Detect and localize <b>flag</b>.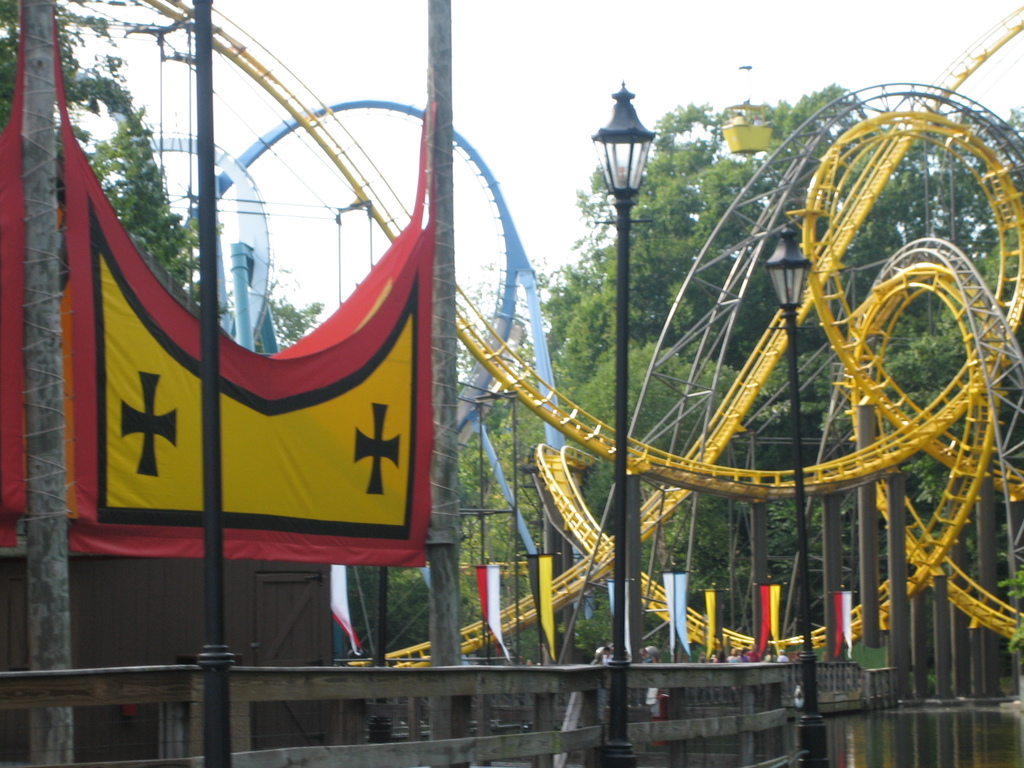
Localized at x1=479 y1=565 x2=509 y2=660.
